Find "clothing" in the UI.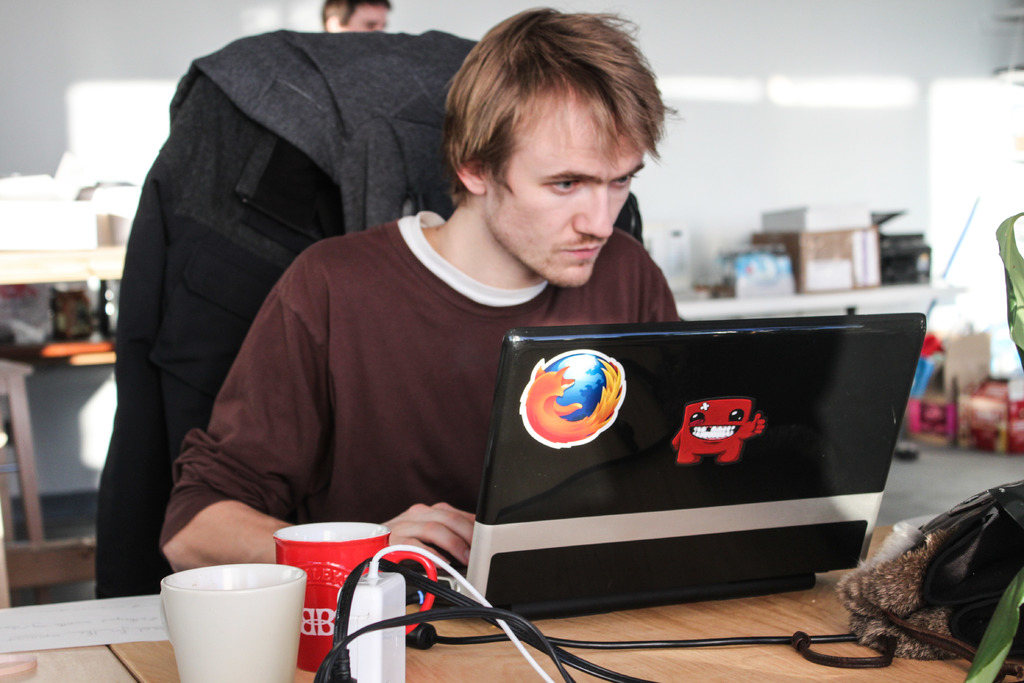
UI element at box=[92, 25, 476, 593].
